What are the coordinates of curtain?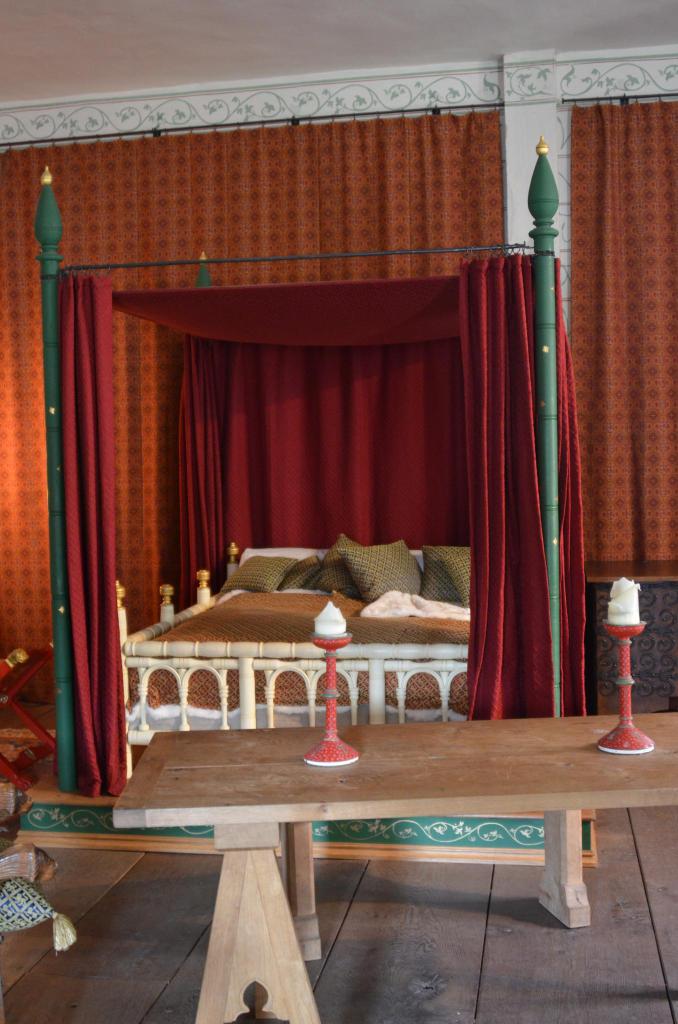
[566, 92, 677, 581].
